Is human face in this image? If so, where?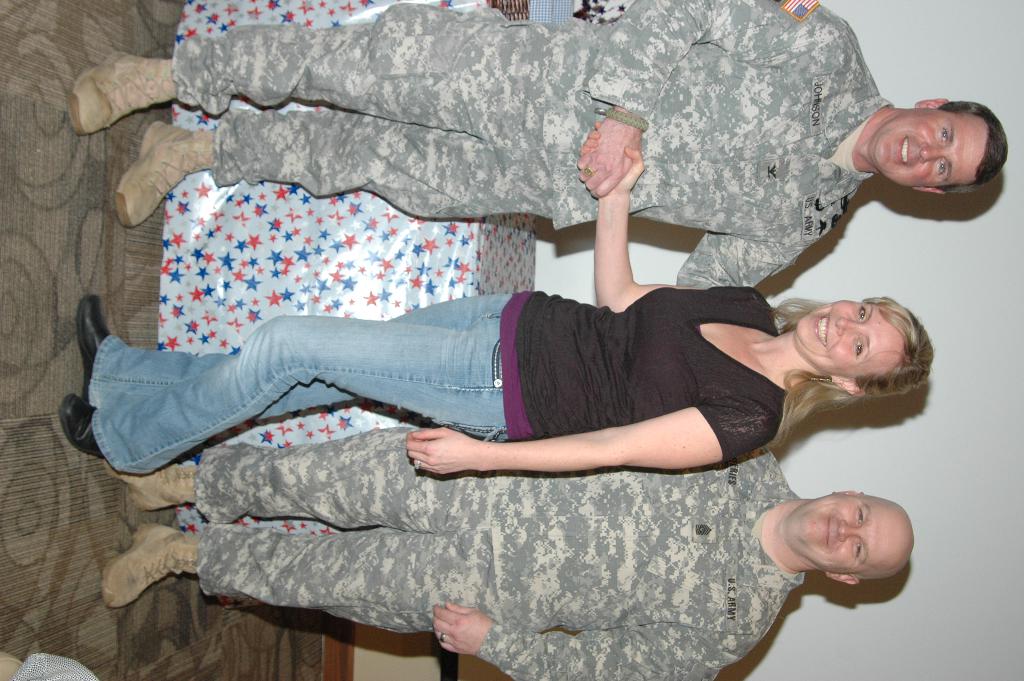
Yes, at 874/108/991/188.
